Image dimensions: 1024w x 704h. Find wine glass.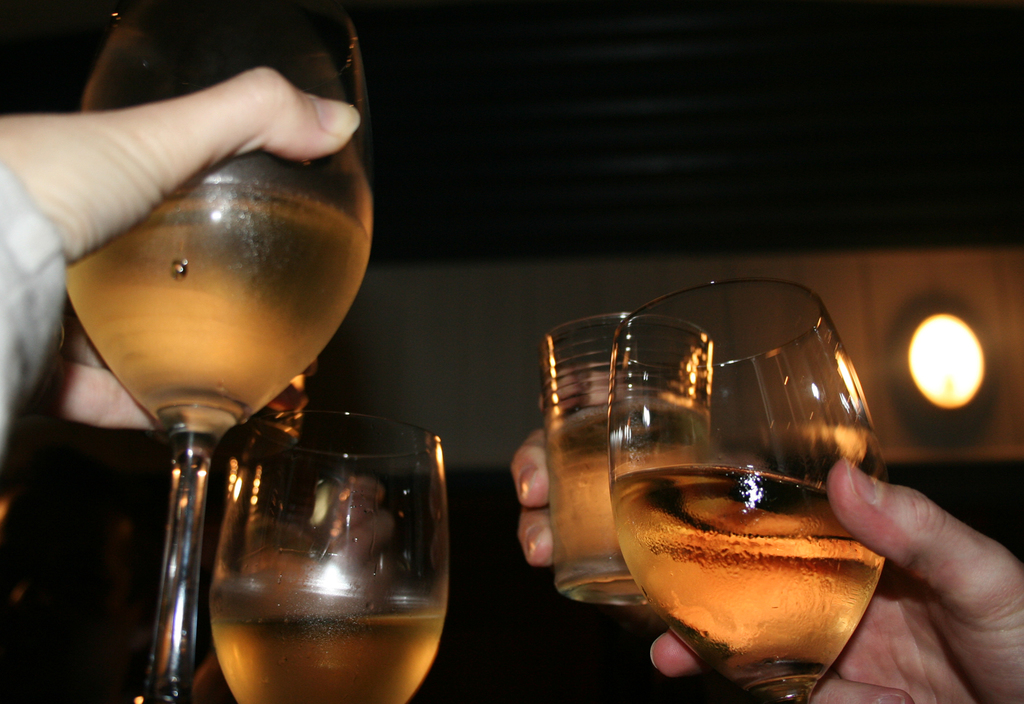
209,411,444,703.
